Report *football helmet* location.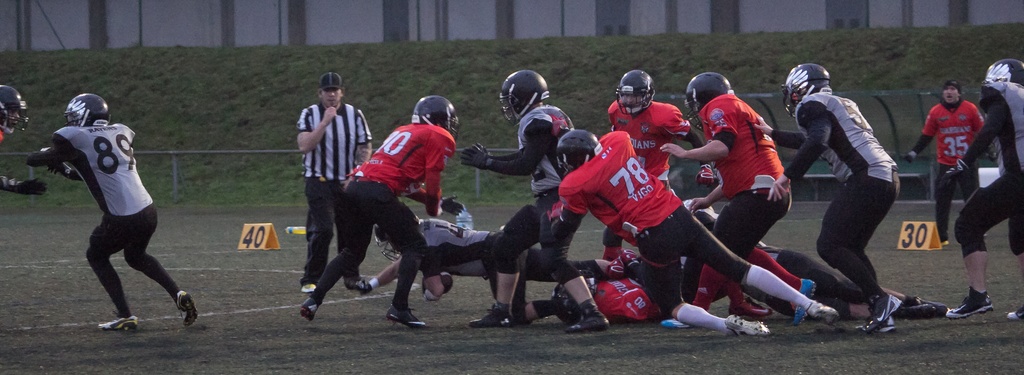
Report: crop(982, 56, 1023, 88).
